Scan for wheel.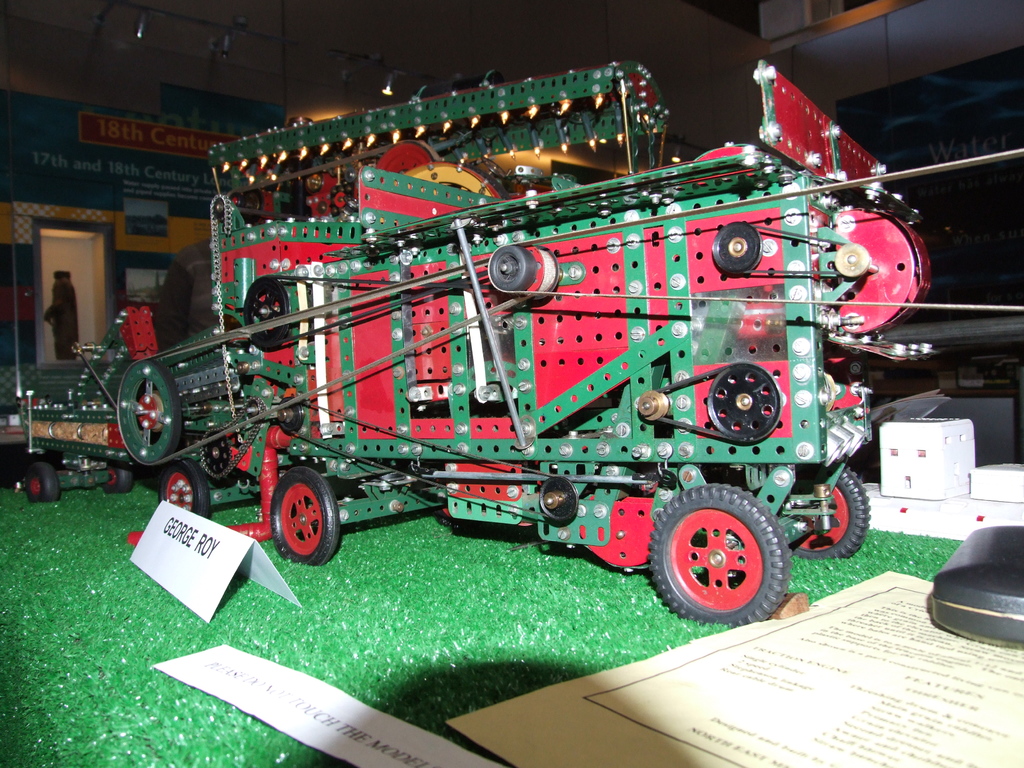
Scan result: {"left": 107, "top": 464, "right": 133, "bottom": 490}.
